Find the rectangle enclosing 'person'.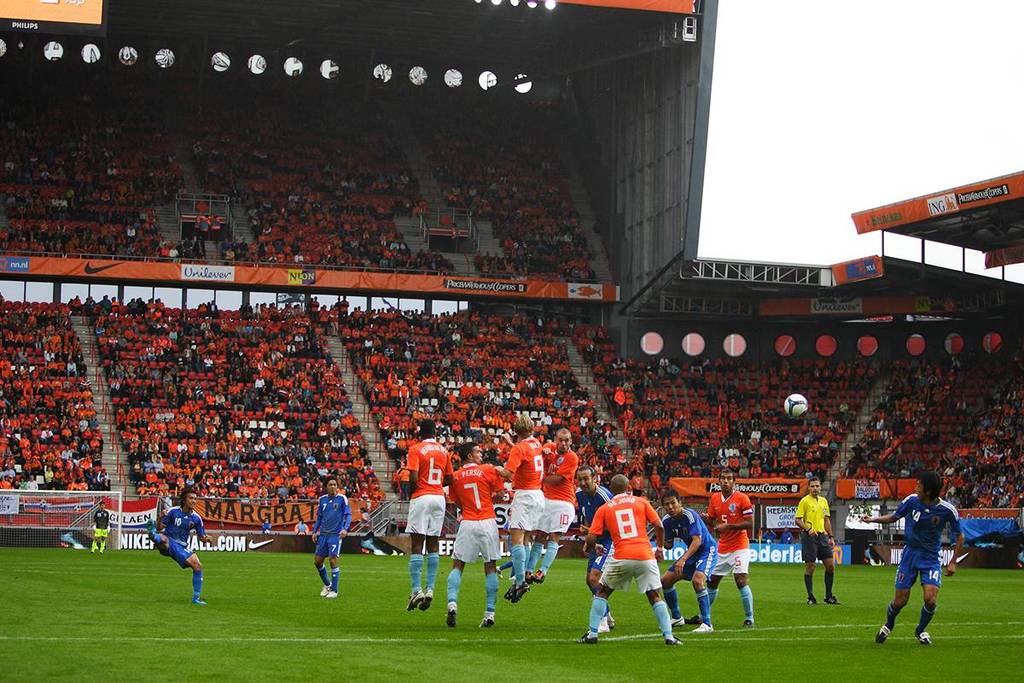
box=[524, 429, 579, 587].
